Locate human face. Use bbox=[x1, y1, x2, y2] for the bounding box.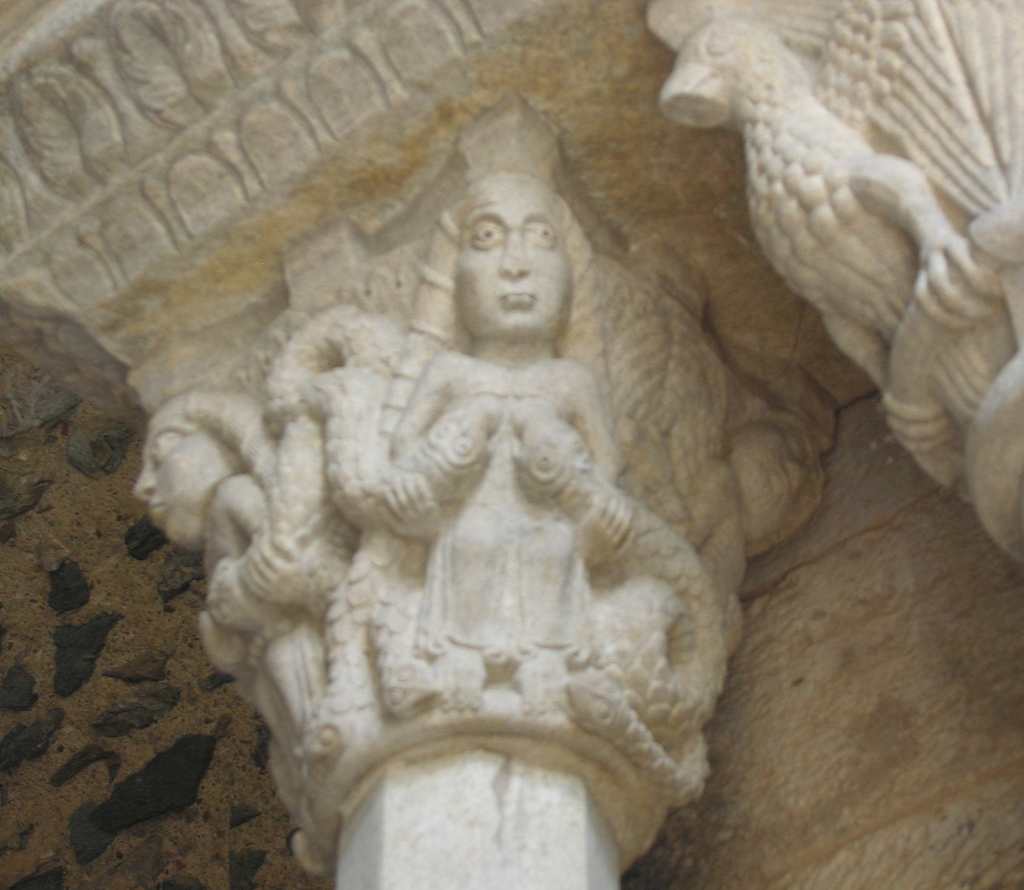
bbox=[456, 195, 573, 338].
